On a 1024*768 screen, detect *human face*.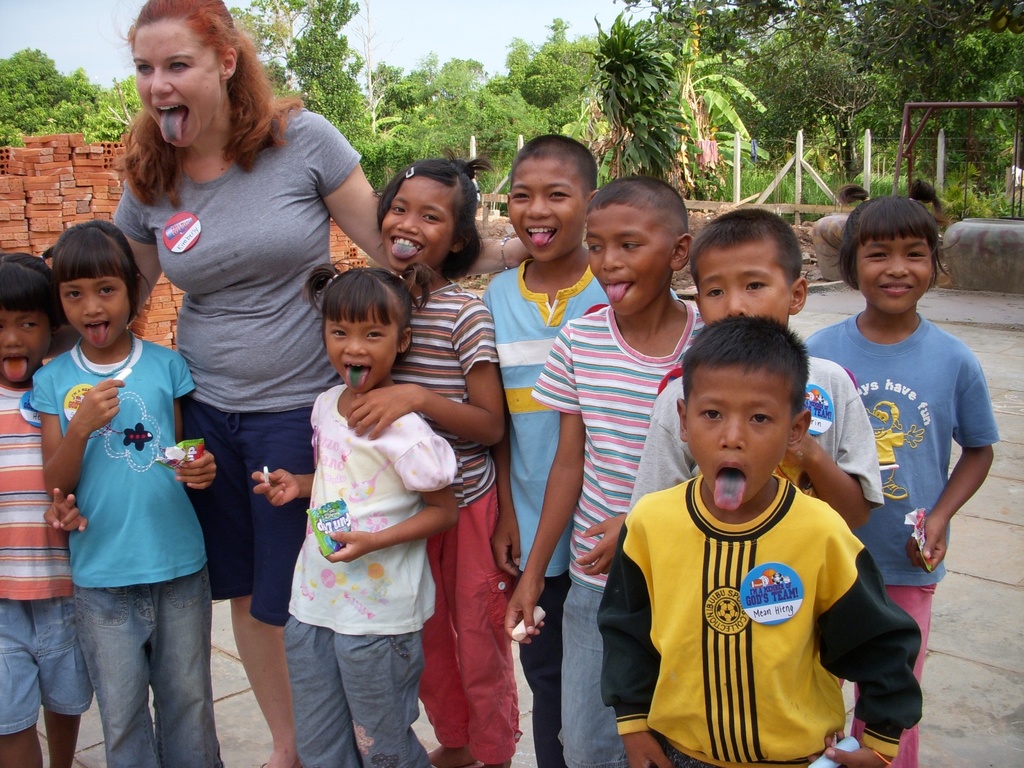
bbox=[500, 156, 591, 271].
